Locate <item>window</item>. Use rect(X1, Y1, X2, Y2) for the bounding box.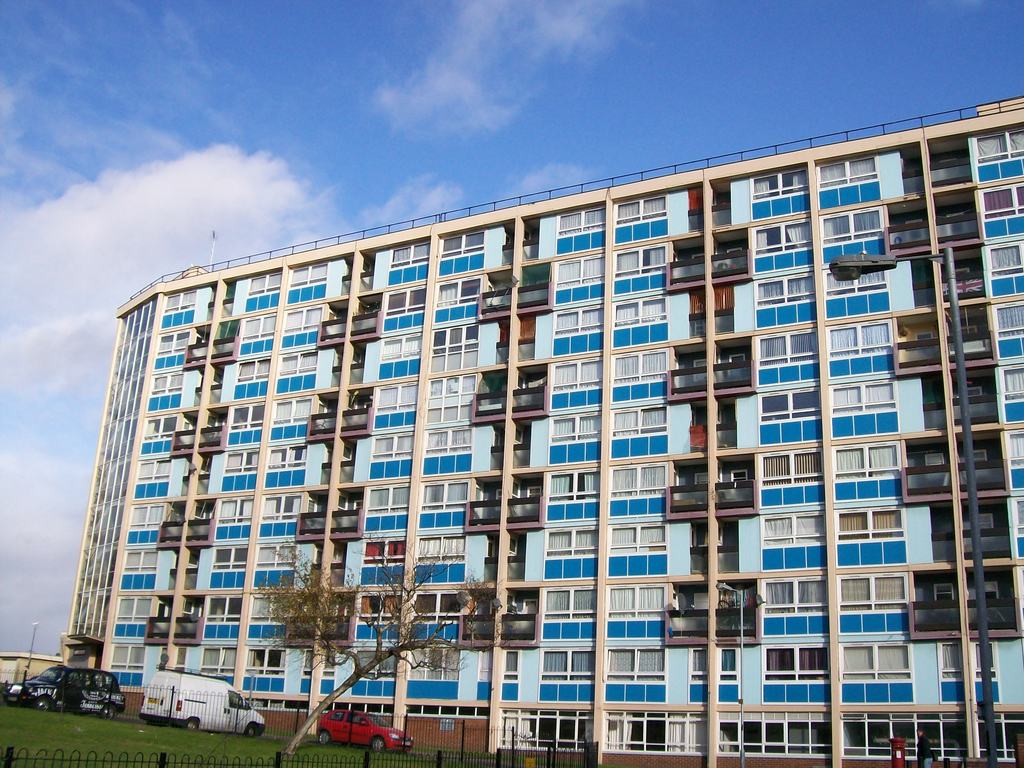
rect(372, 431, 414, 461).
